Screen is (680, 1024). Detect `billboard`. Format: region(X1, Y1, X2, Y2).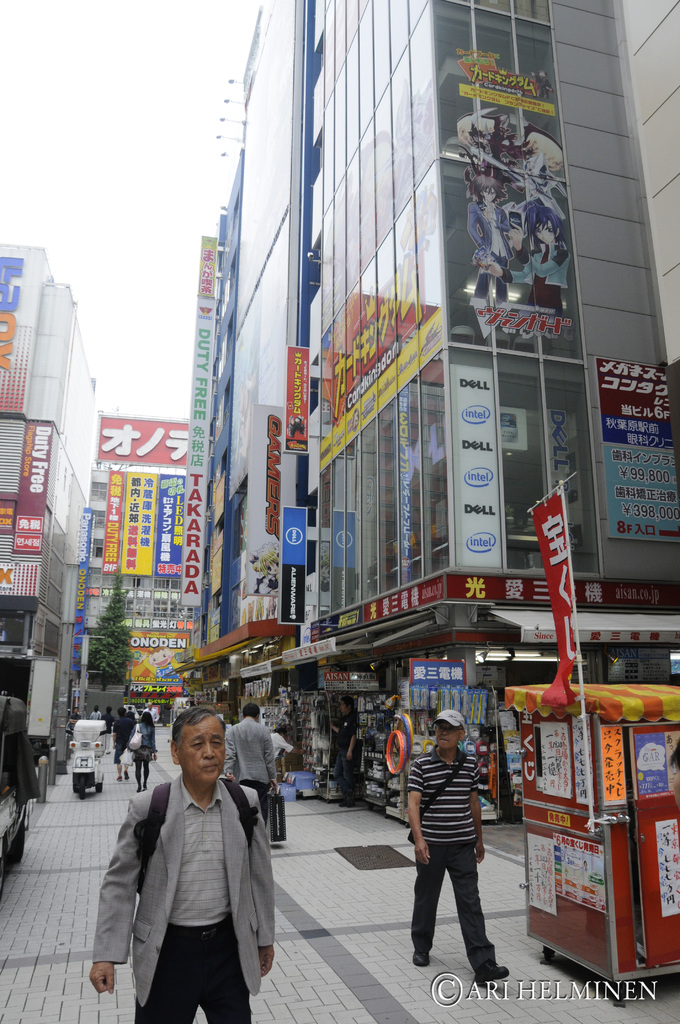
region(6, 421, 49, 545).
